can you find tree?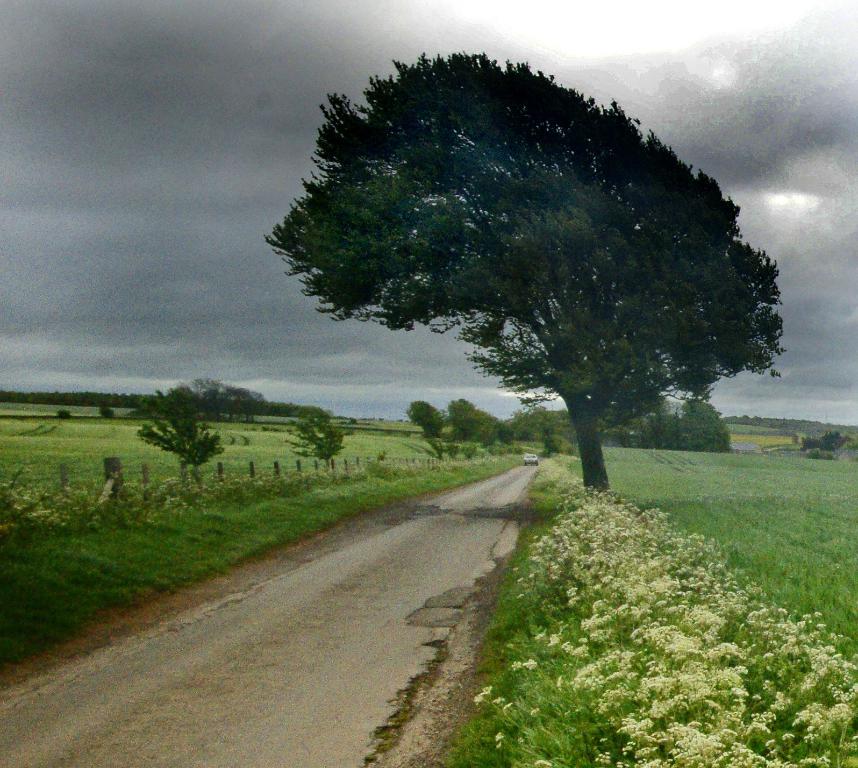
Yes, bounding box: x1=132, y1=392, x2=162, y2=412.
